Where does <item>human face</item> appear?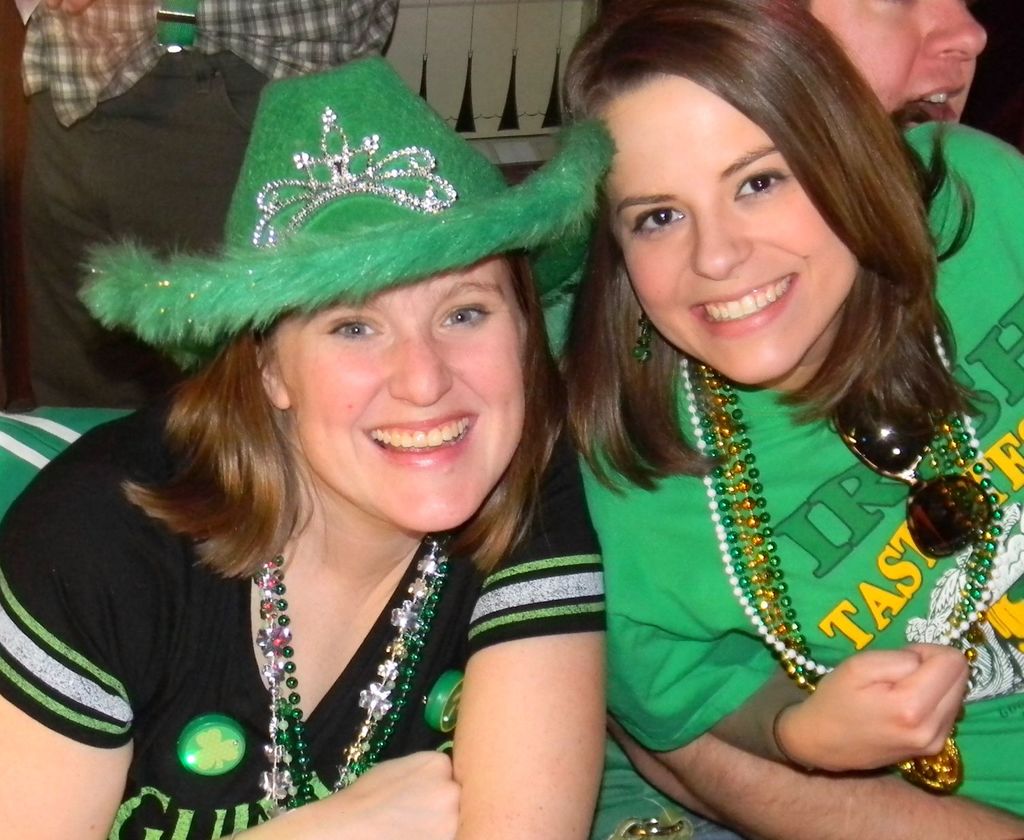
Appears at (608,76,863,383).
